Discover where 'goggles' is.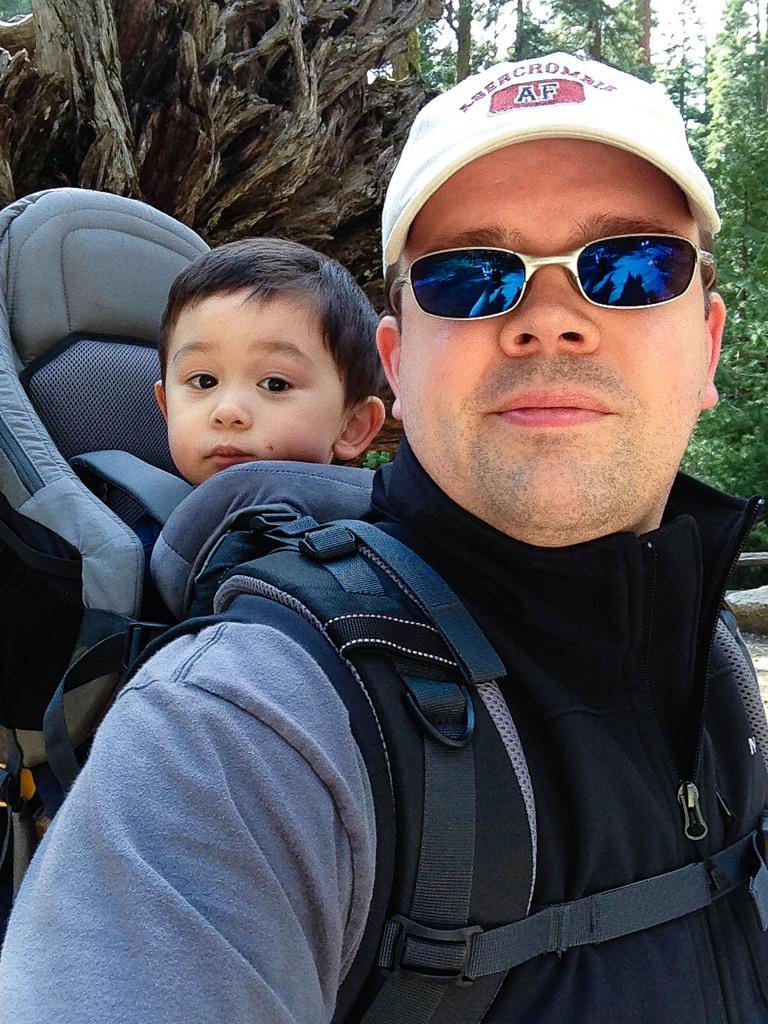
Discovered at detection(397, 204, 708, 313).
